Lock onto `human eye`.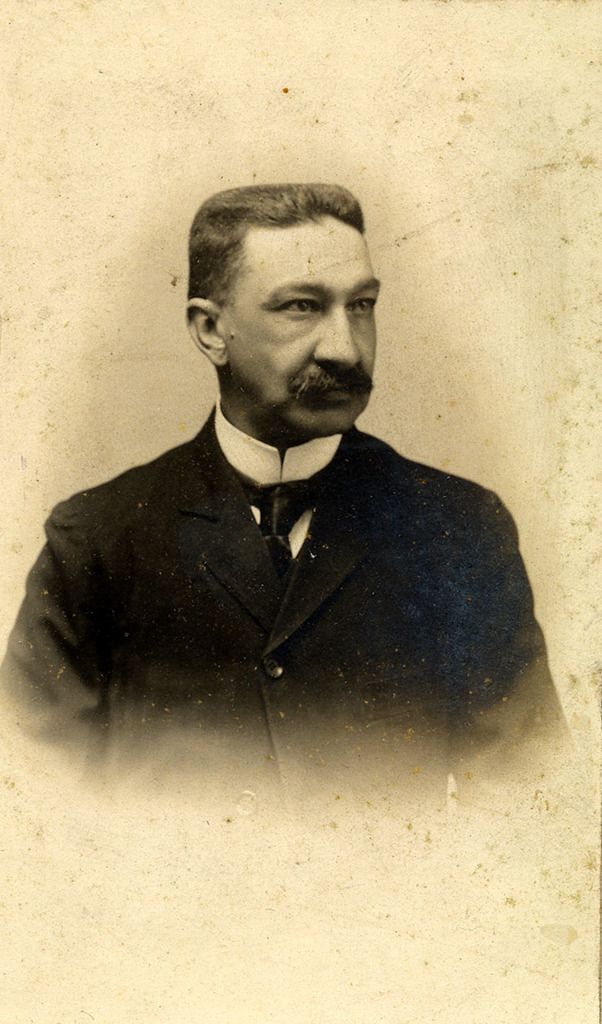
Locked: select_region(265, 291, 322, 321).
